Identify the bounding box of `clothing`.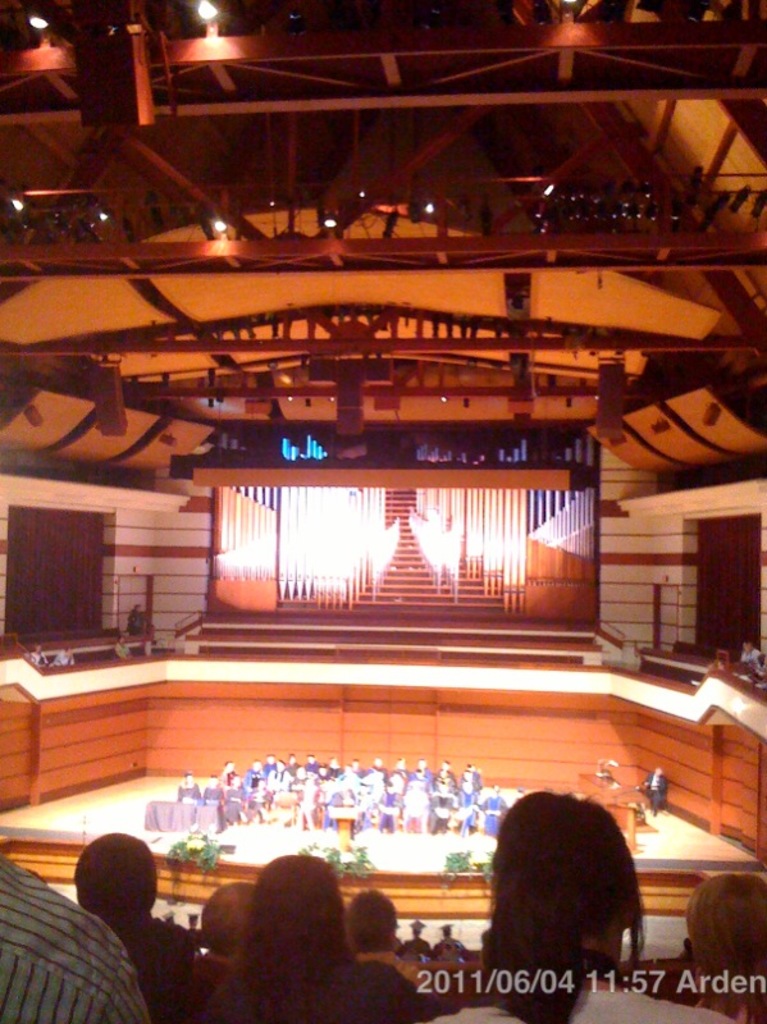
BBox(211, 960, 429, 1023).
